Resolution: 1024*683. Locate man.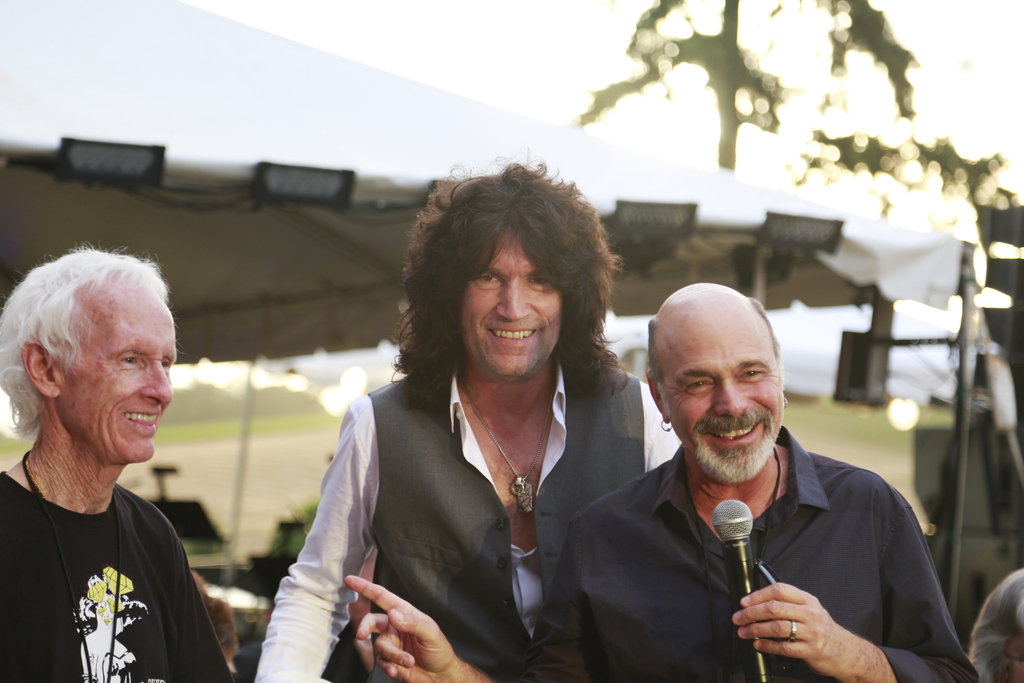
<bbox>0, 245, 230, 682</bbox>.
